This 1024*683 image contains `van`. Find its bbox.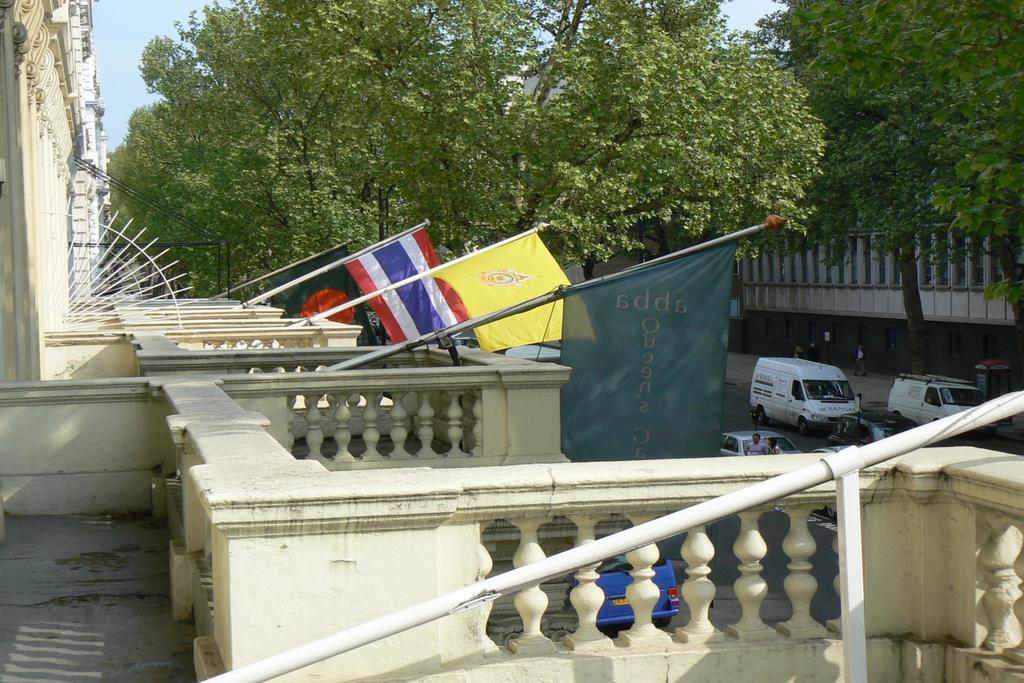
(x1=887, y1=374, x2=991, y2=441).
